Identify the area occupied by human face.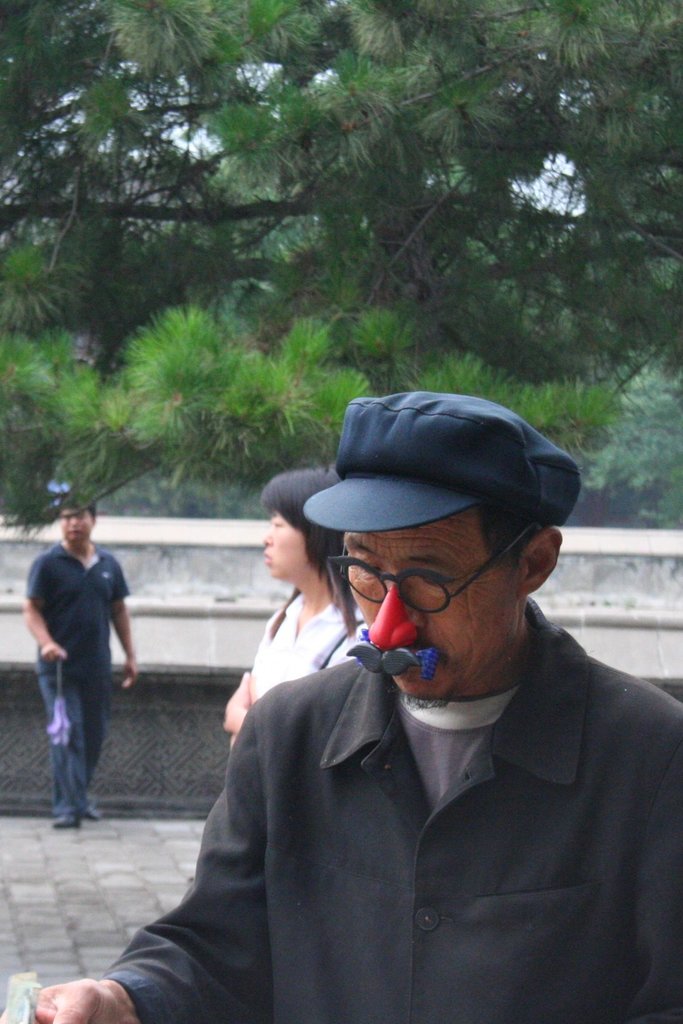
Area: Rect(322, 509, 517, 717).
